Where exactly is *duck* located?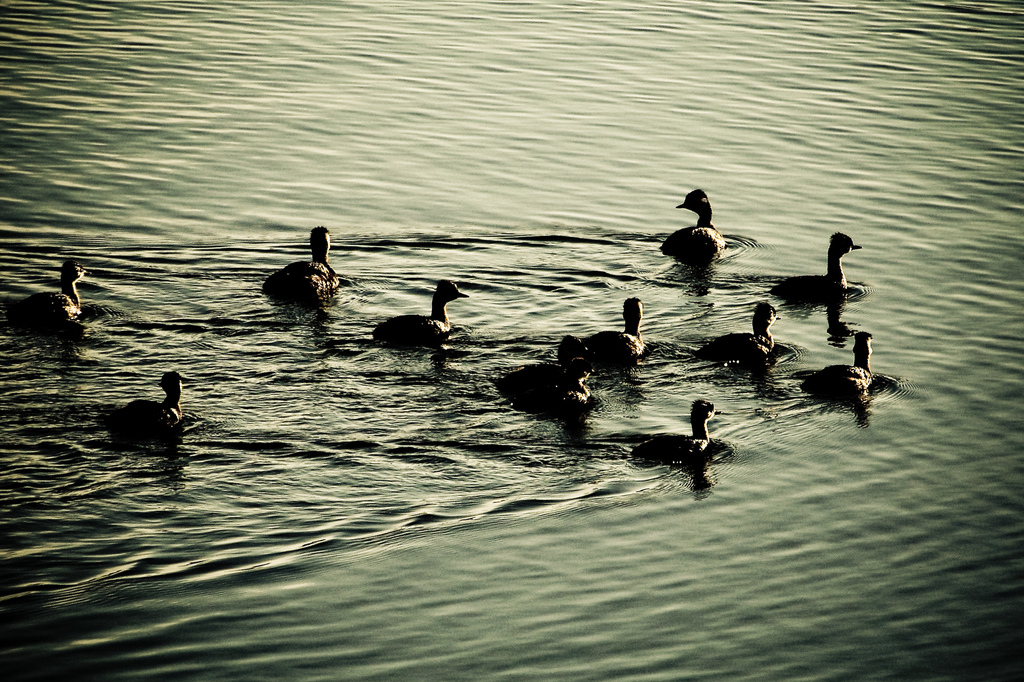
Its bounding box is 639 396 722 470.
